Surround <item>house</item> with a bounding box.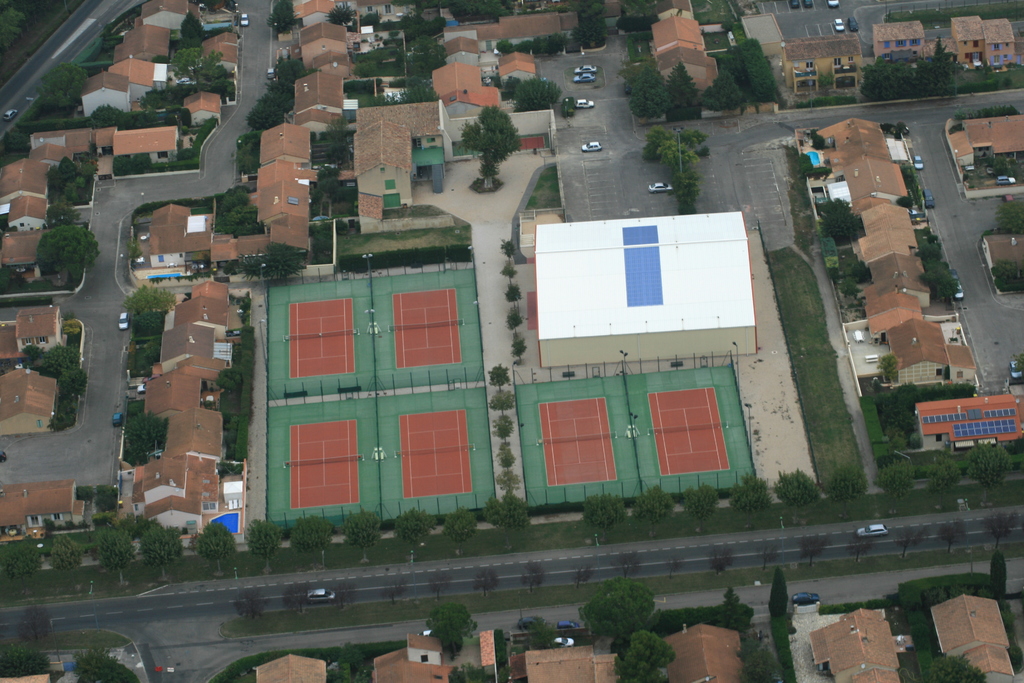
177 92 225 131.
